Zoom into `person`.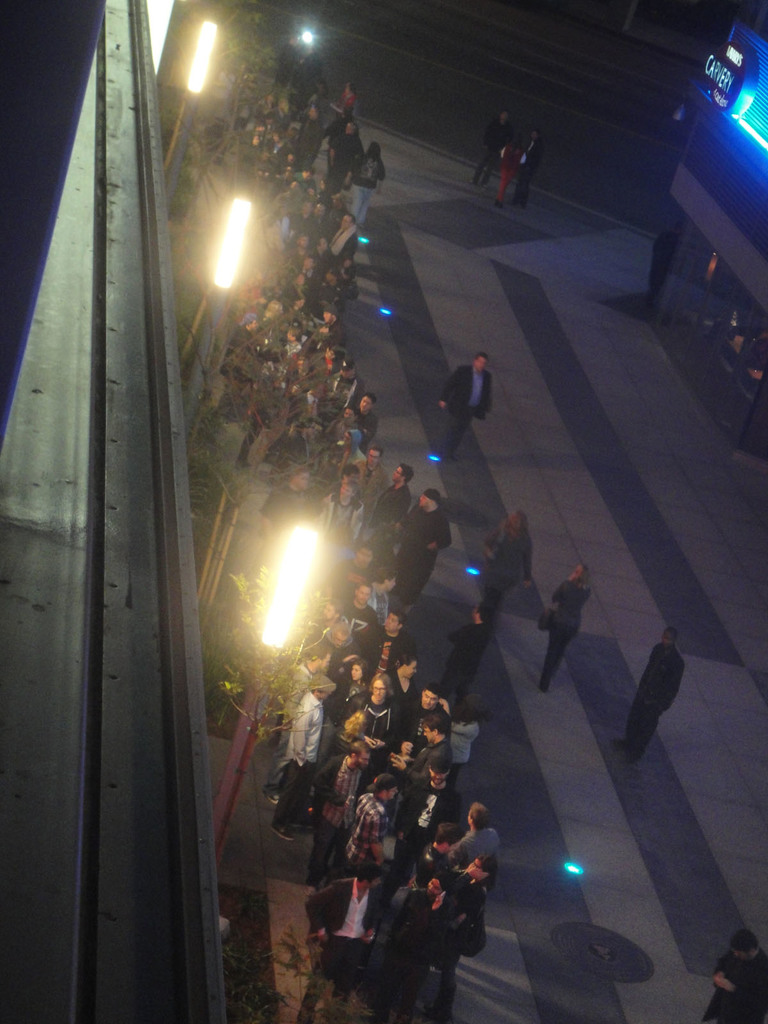
Zoom target: {"x1": 615, "y1": 622, "x2": 688, "y2": 758}.
